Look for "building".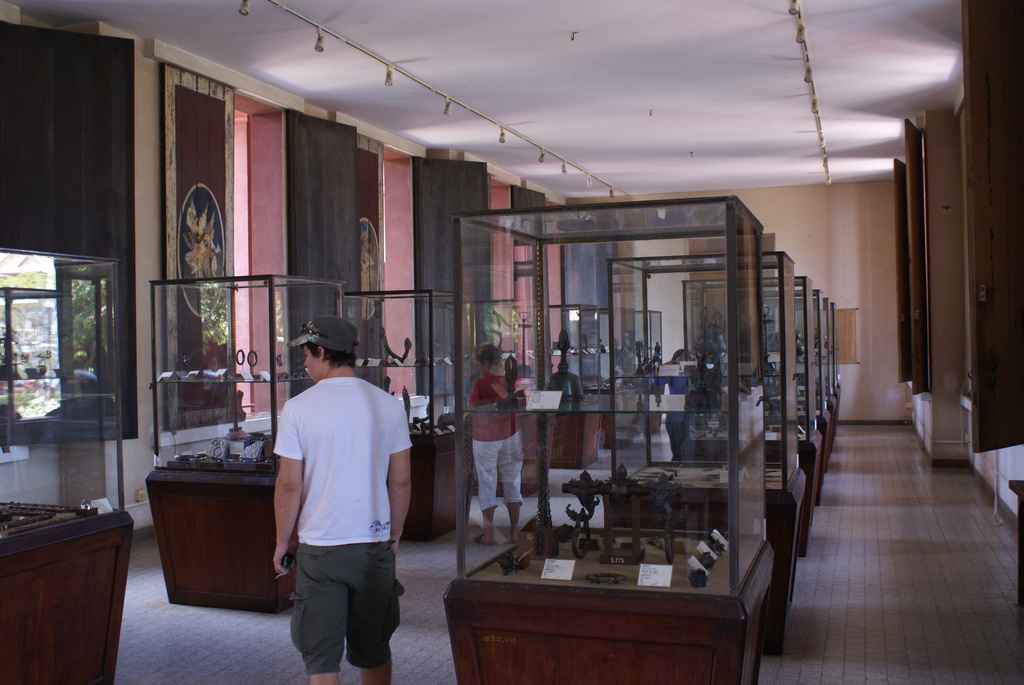
Found: (0,0,1023,684).
